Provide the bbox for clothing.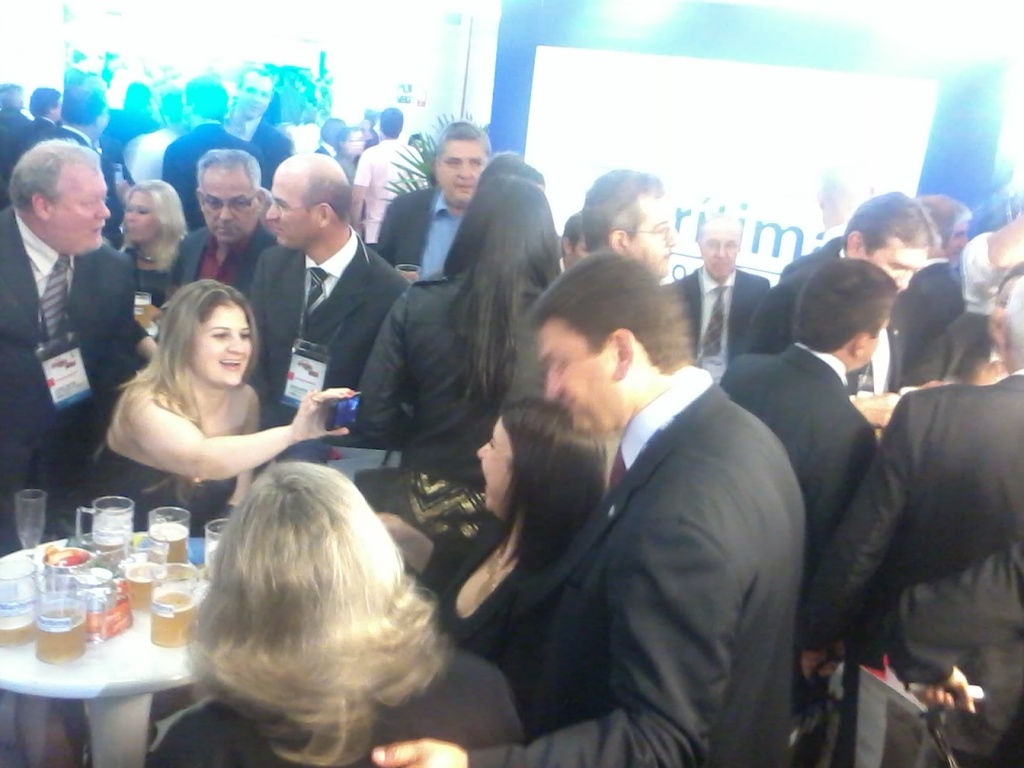
(x1=247, y1=223, x2=407, y2=427).
